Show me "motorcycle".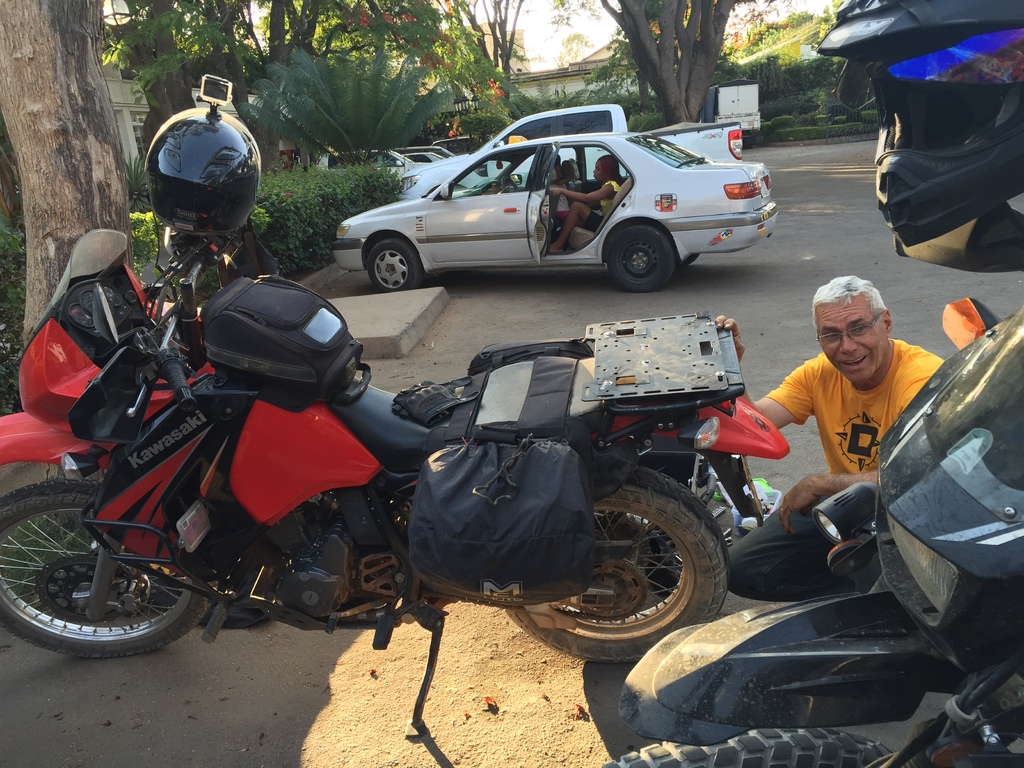
"motorcycle" is here: BBox(51, 216, 676, 688).
